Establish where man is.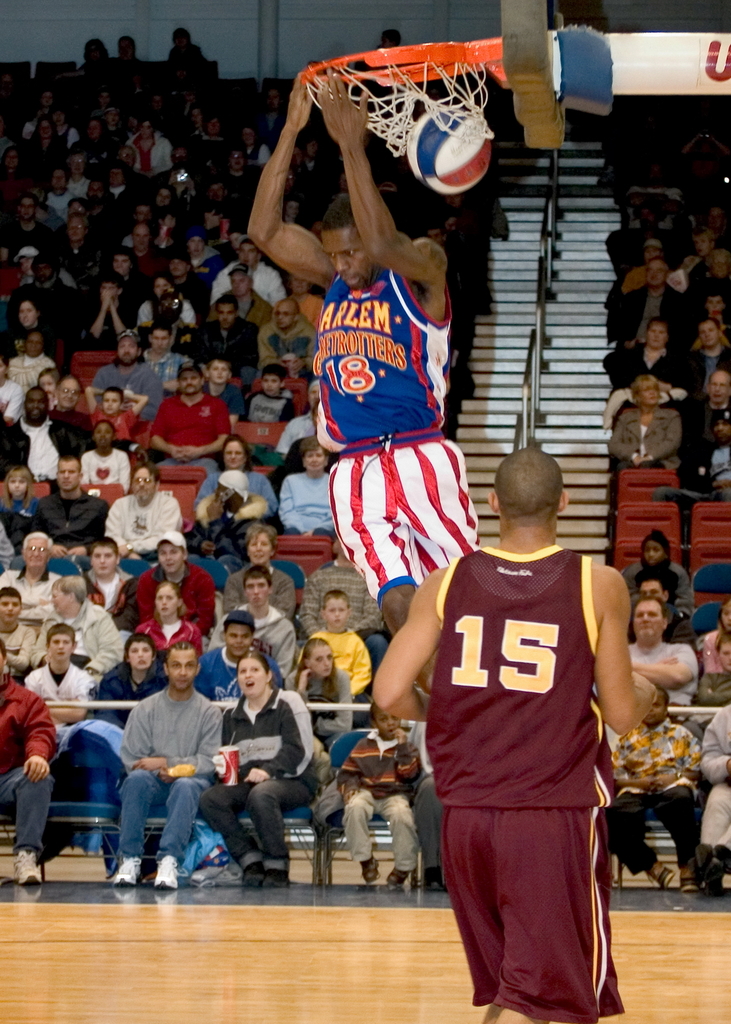
Established at region(130, 532, 214, 638).
